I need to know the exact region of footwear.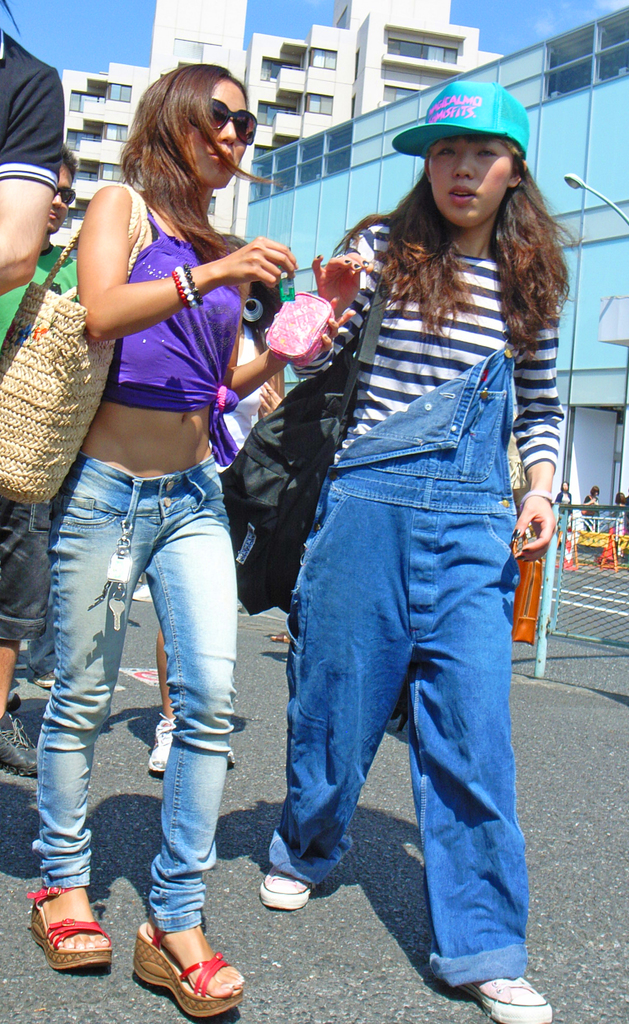
Region: [x1=124, y1=940, x2=250, y2=1016].
